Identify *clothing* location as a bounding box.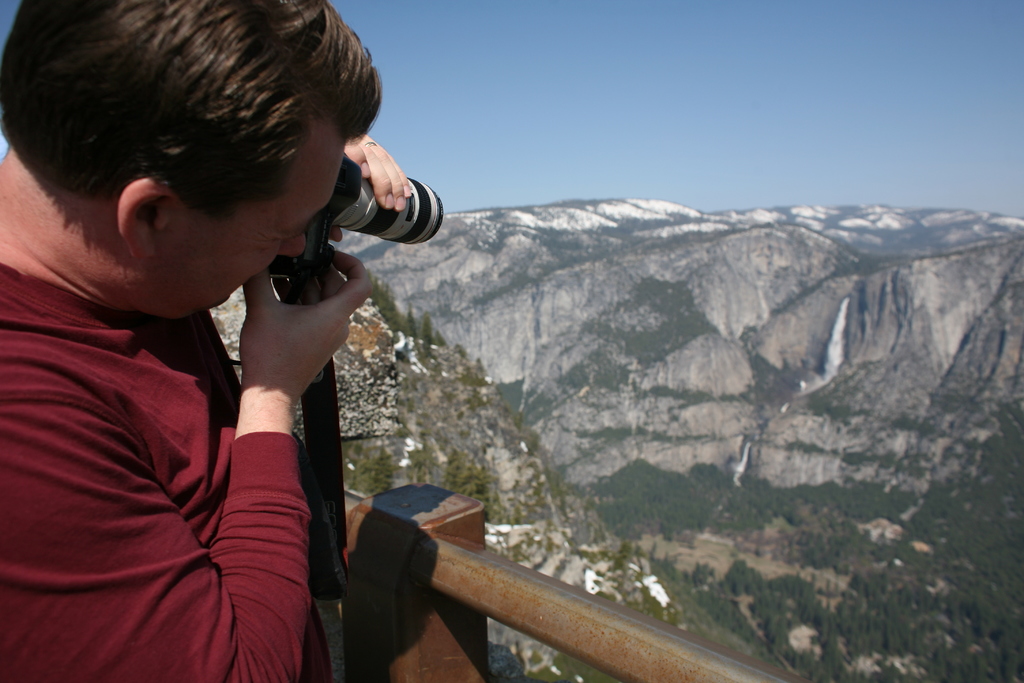
[0,260,328,682].
